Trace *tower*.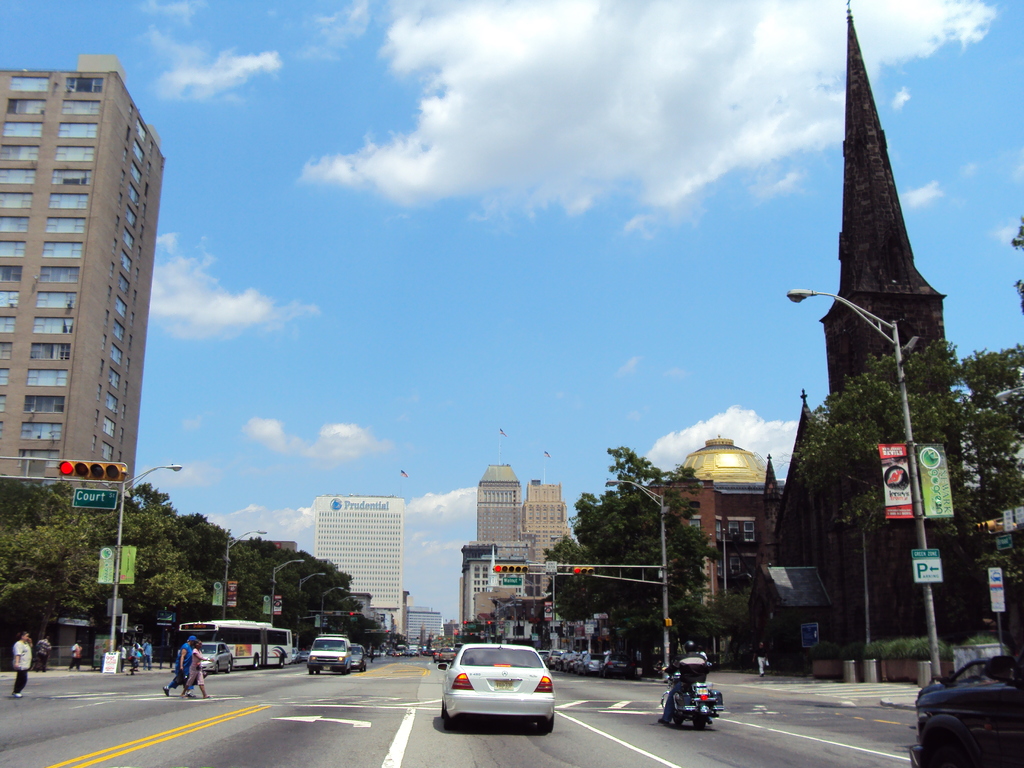
Traced to (left=0, top=51, right=170, bottom=486).
